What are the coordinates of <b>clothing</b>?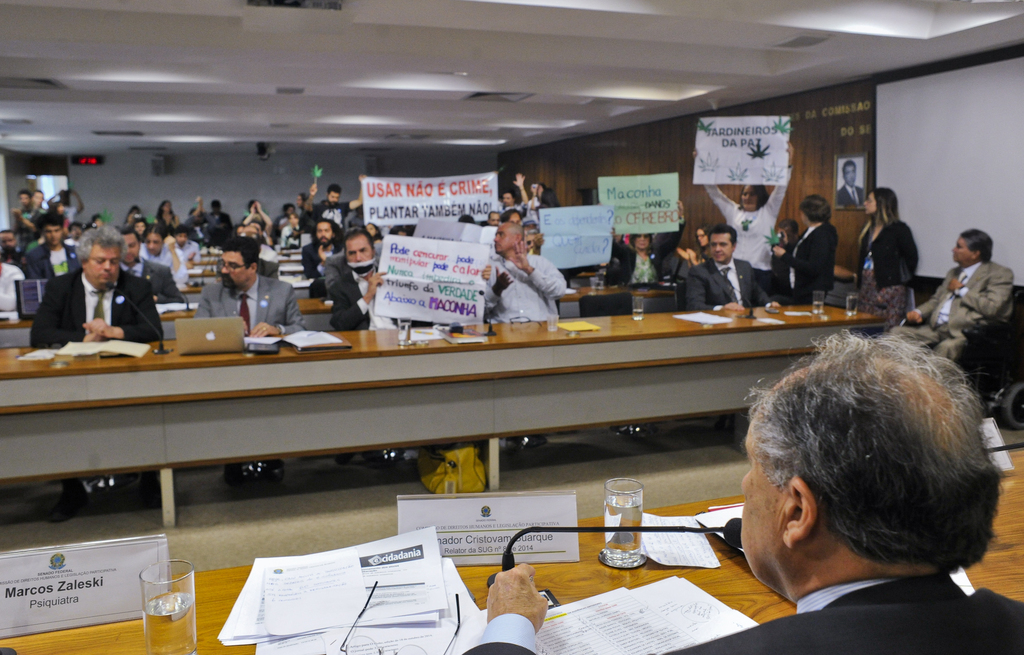
box=[279, 226, 299, 247].
